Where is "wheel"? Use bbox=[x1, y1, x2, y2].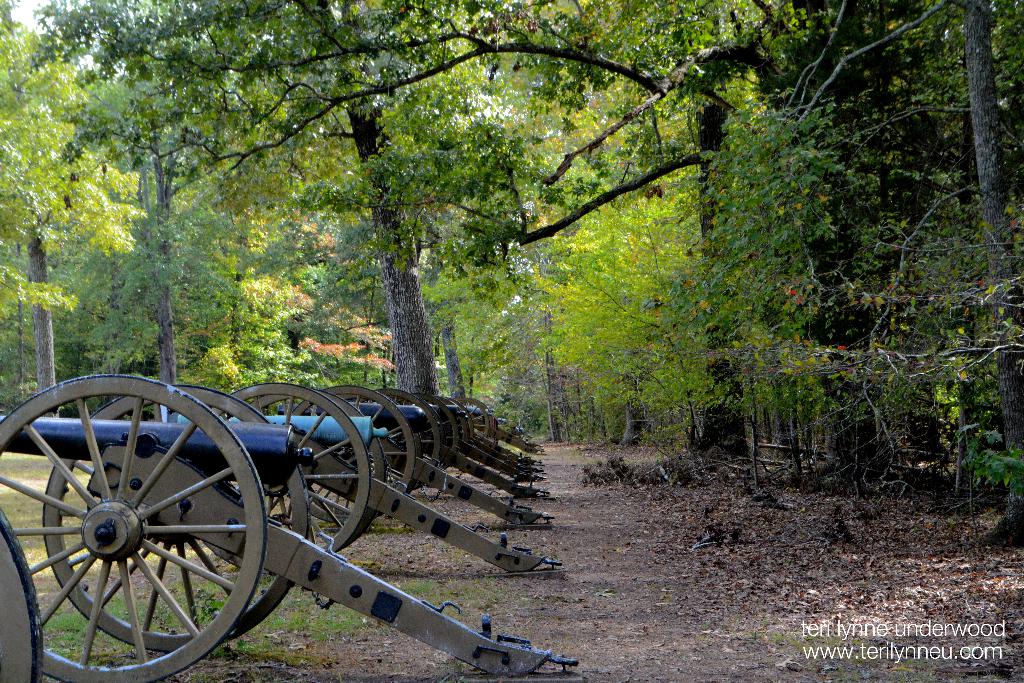
bbox=[0, 509, 44, 682].
